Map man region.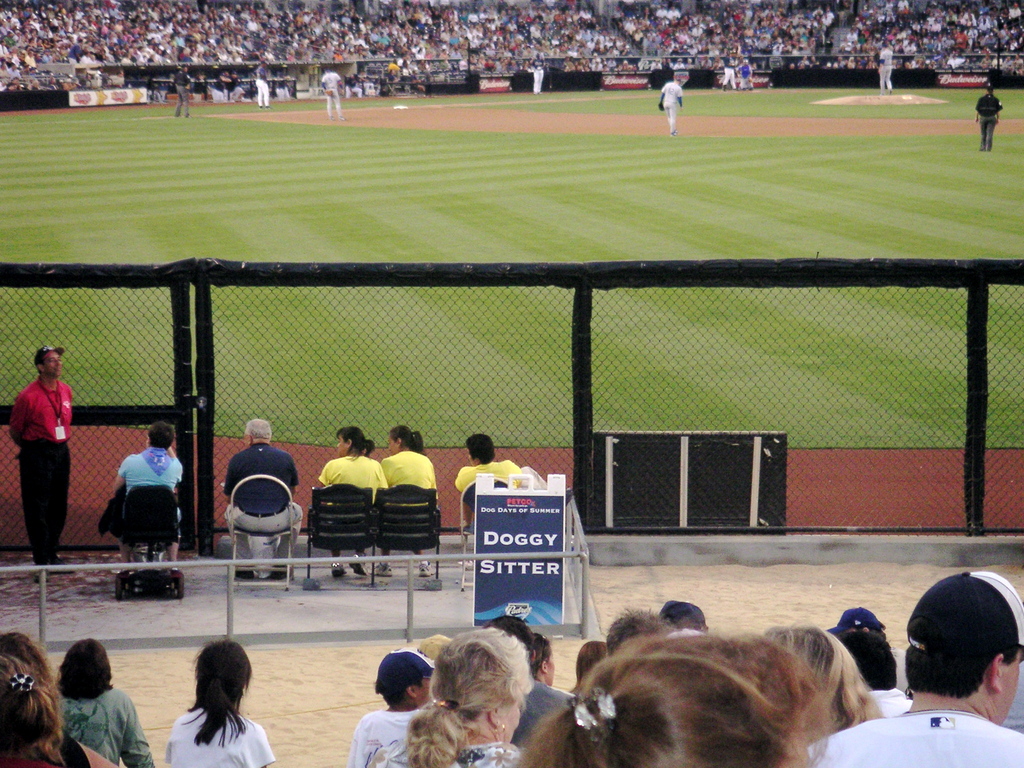
Mapped to box=[880, 40, 893, 97].
